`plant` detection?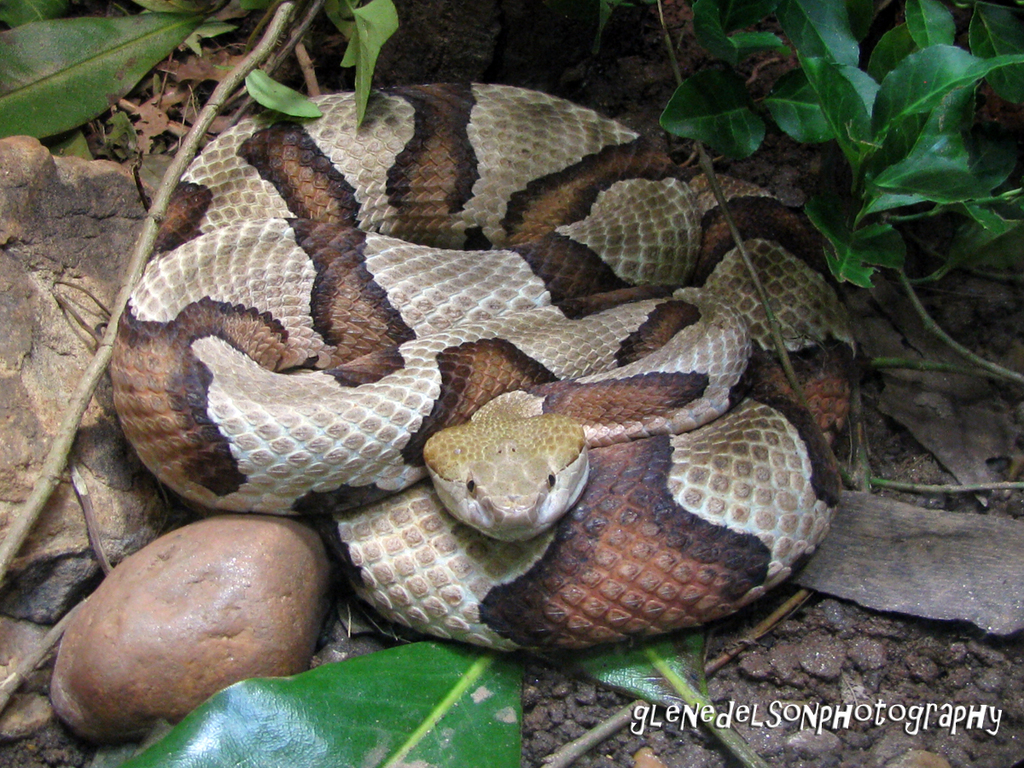
[592, 0, 1023, 496]
